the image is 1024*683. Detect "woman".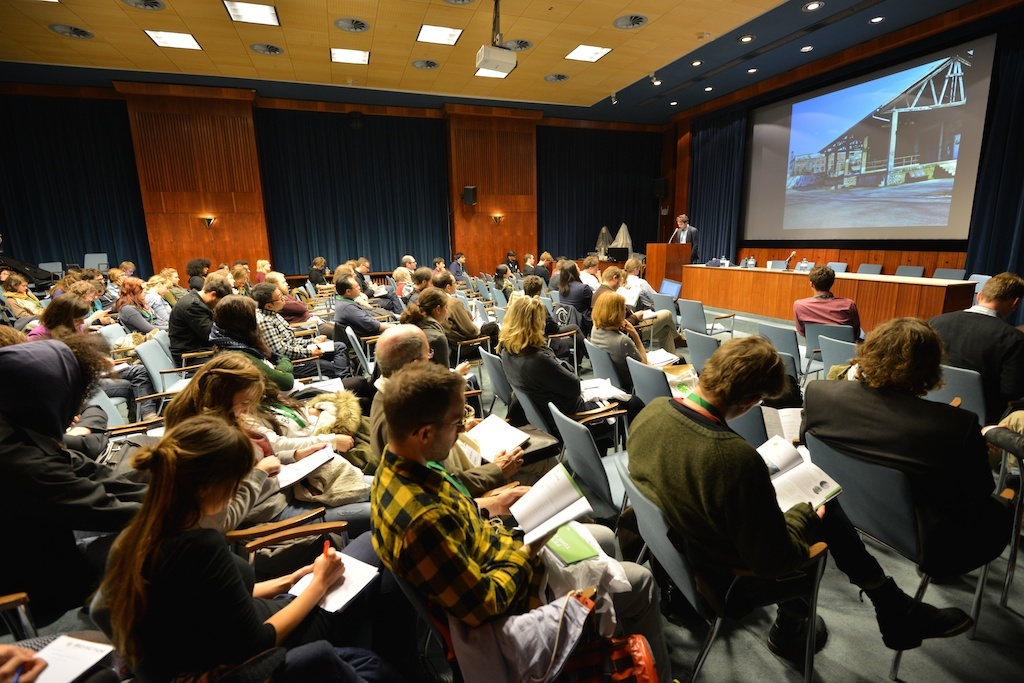
Detection: [30,293,92,341].
